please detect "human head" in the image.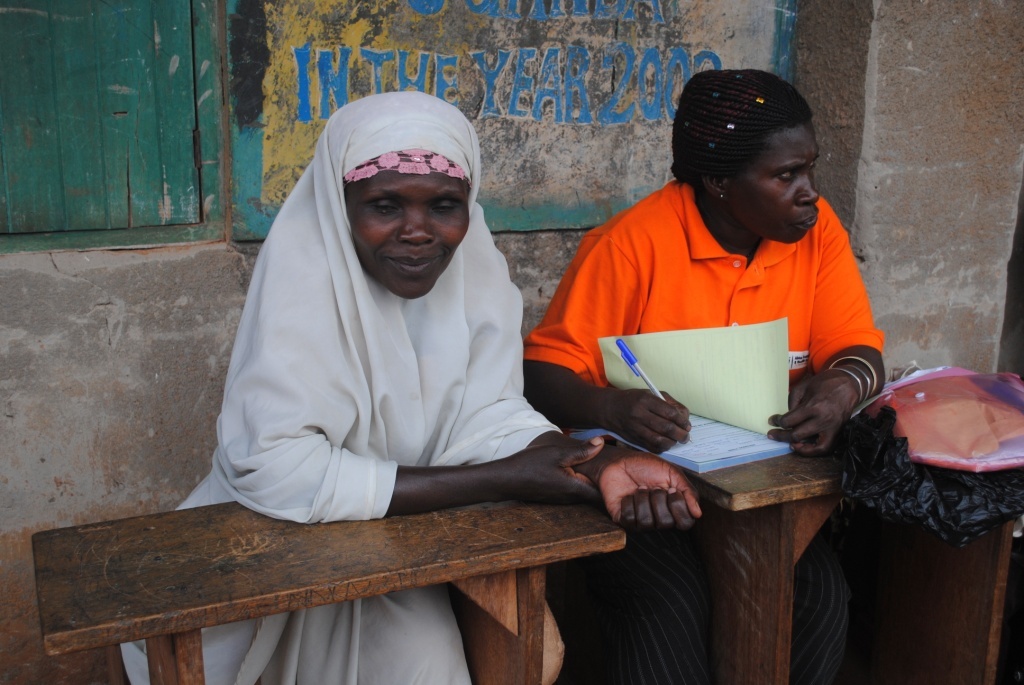
region(672, 64, 839, 234).
